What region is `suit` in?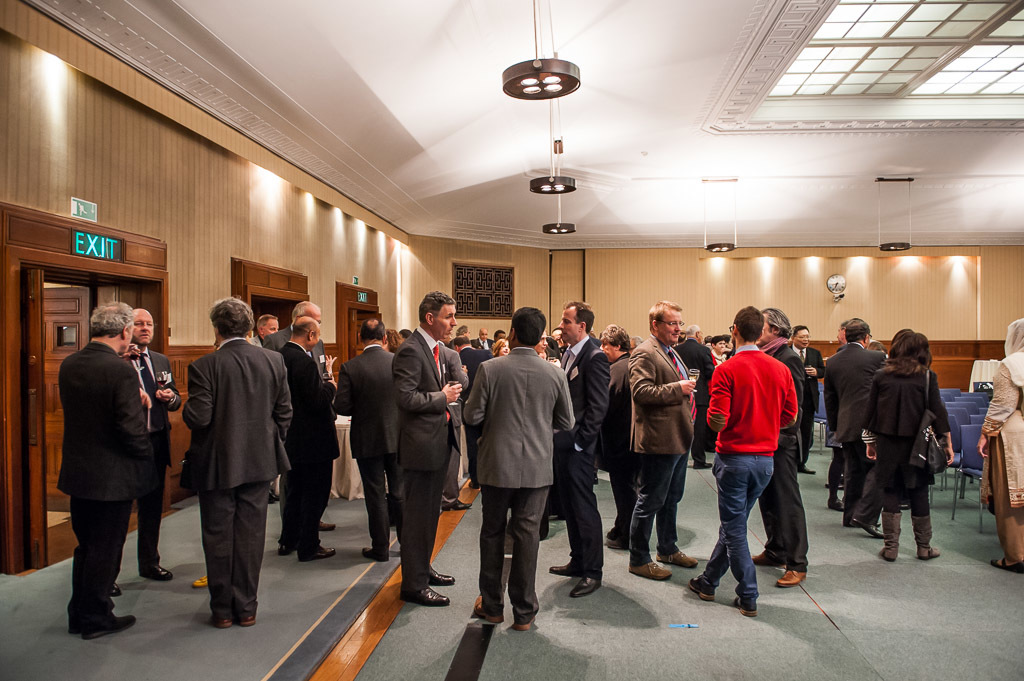
<region>277, 351, 339, 554</region>.
